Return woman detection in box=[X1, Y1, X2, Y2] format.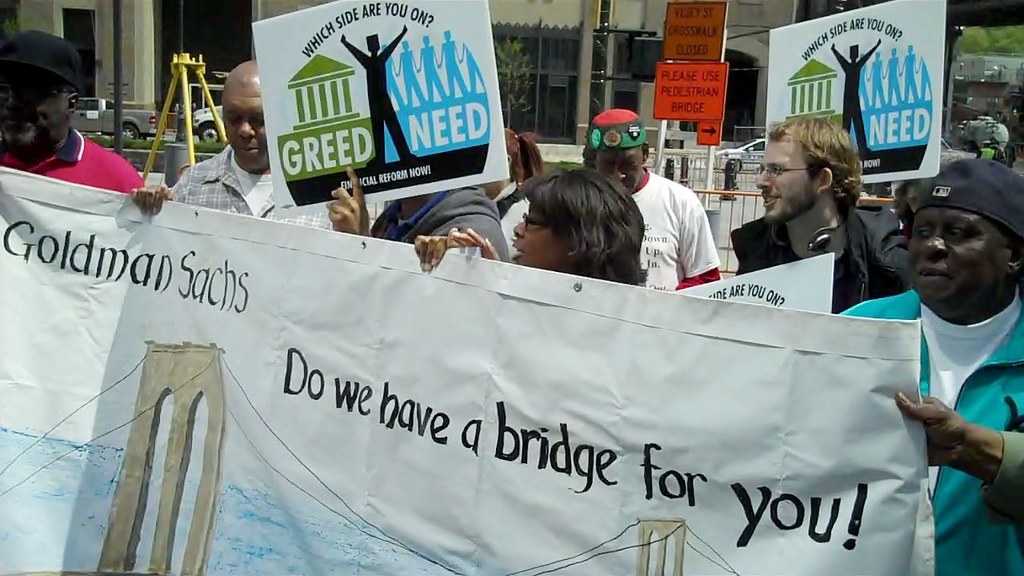
box=[468, 158, 690, 305].
